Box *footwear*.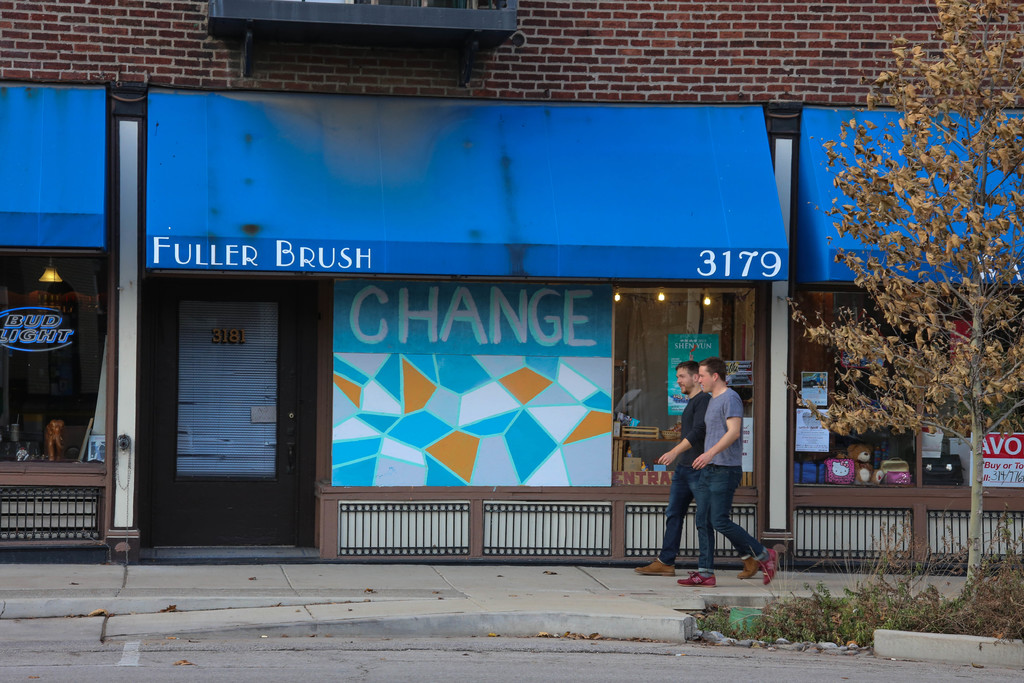
{"left": 676, "top": 570, "right": 717, "bottom": 584}.
